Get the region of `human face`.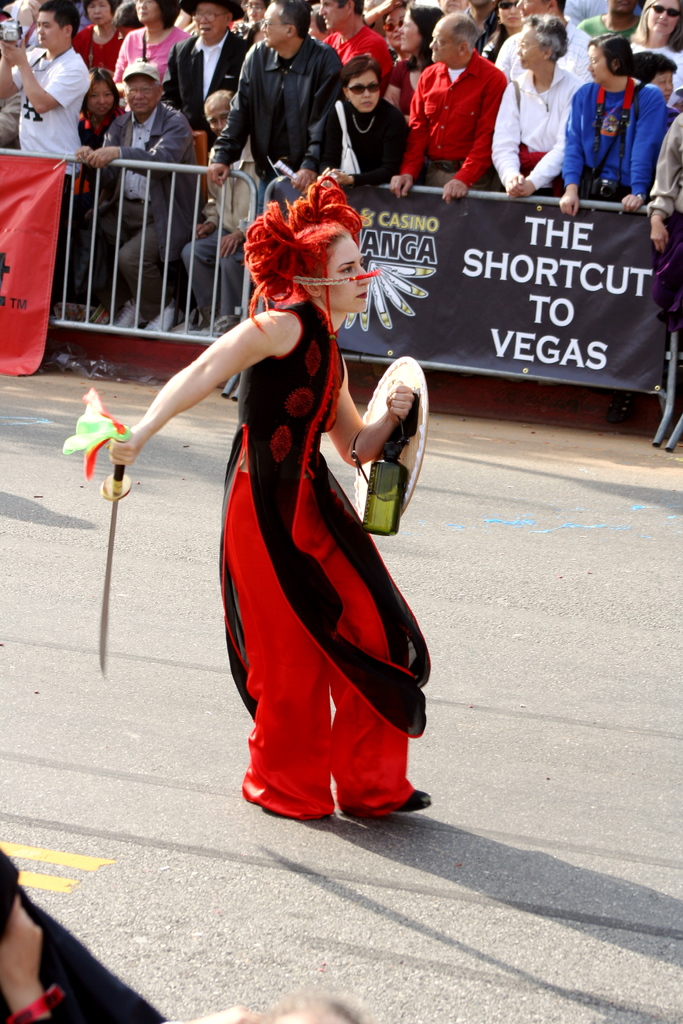
l=514, t=26, r=538, b=73.
